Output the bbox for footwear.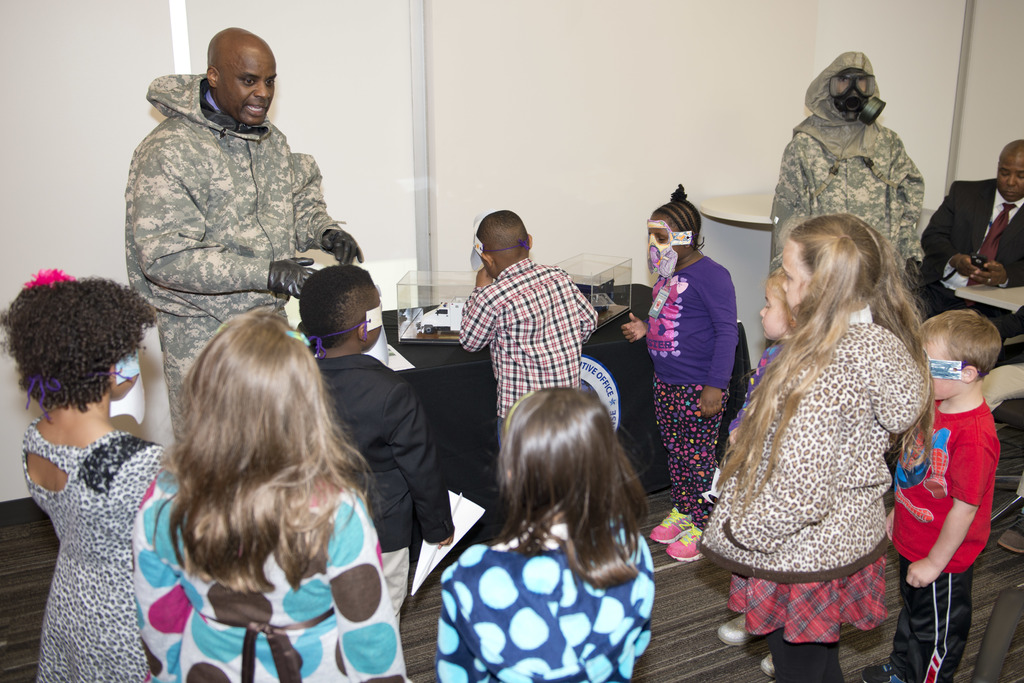
[left=646, top=504, right=697, bottom=540].
